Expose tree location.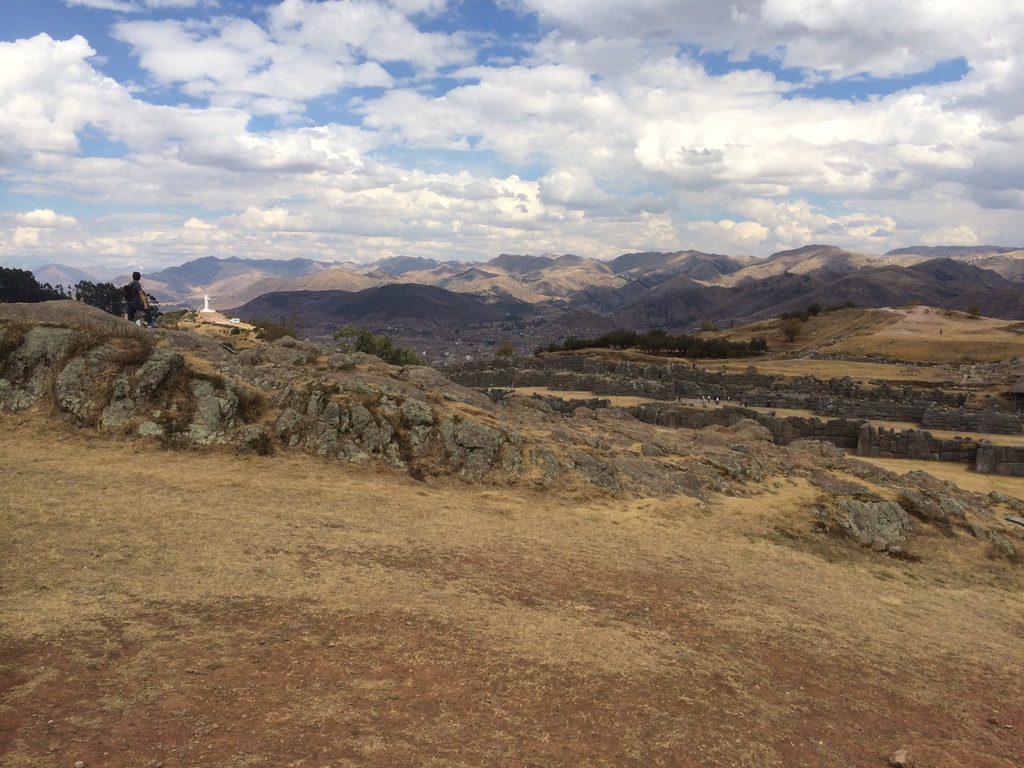
Exposed at {"left": 333, "top": 323, "right": 427, "bottom": 362}.
